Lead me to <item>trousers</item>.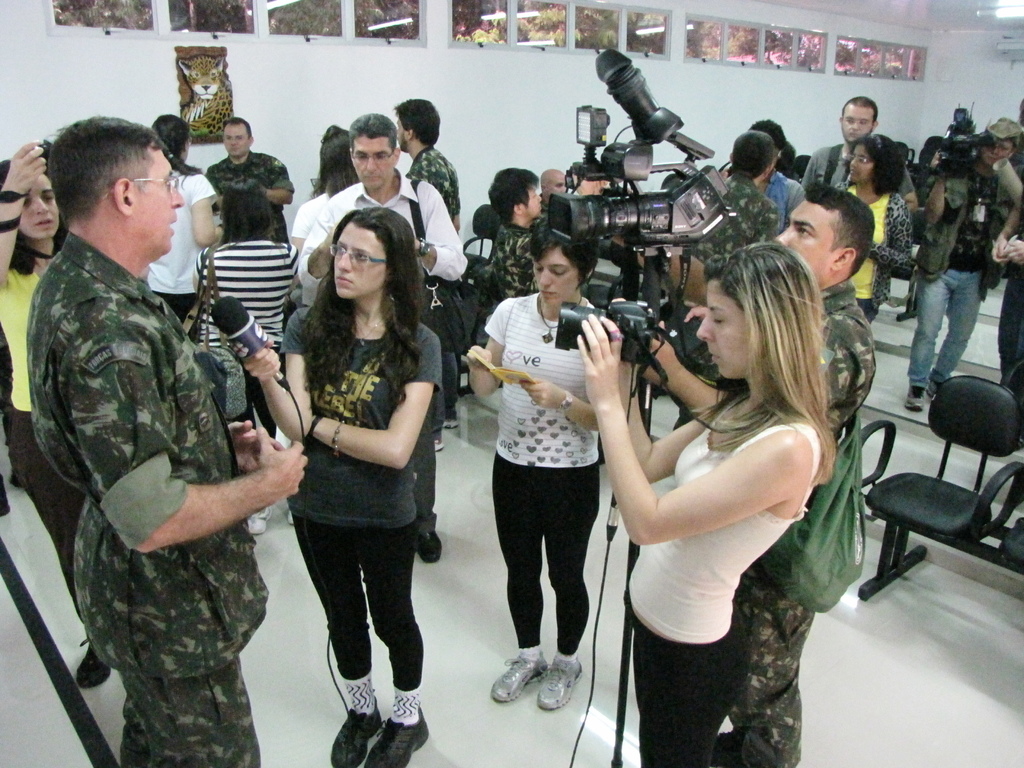
Lead to bbox=[7, 415, 83, 622].
